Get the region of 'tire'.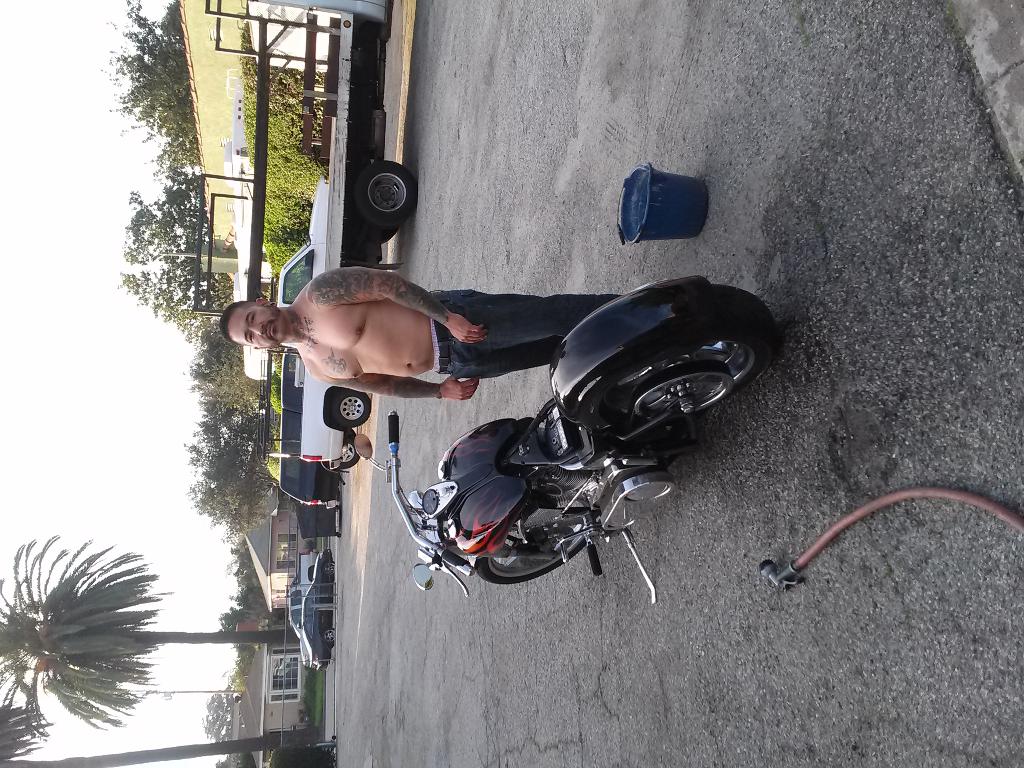
BBox(373, 227, 398, 242).
